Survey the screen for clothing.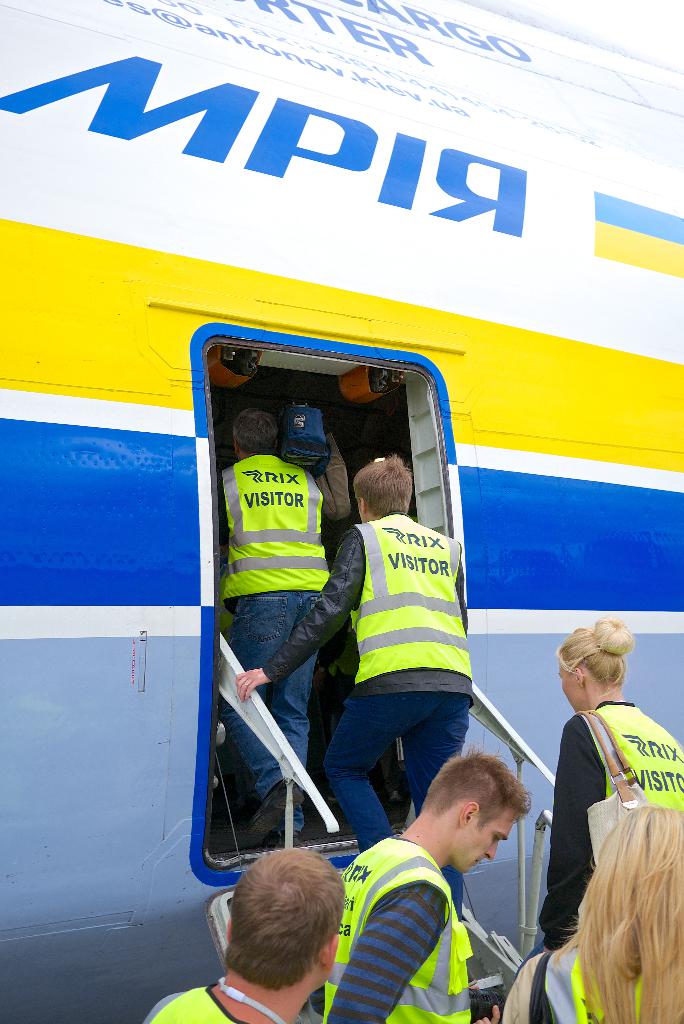
Survey found: box=[542, 692, 683, 932].
